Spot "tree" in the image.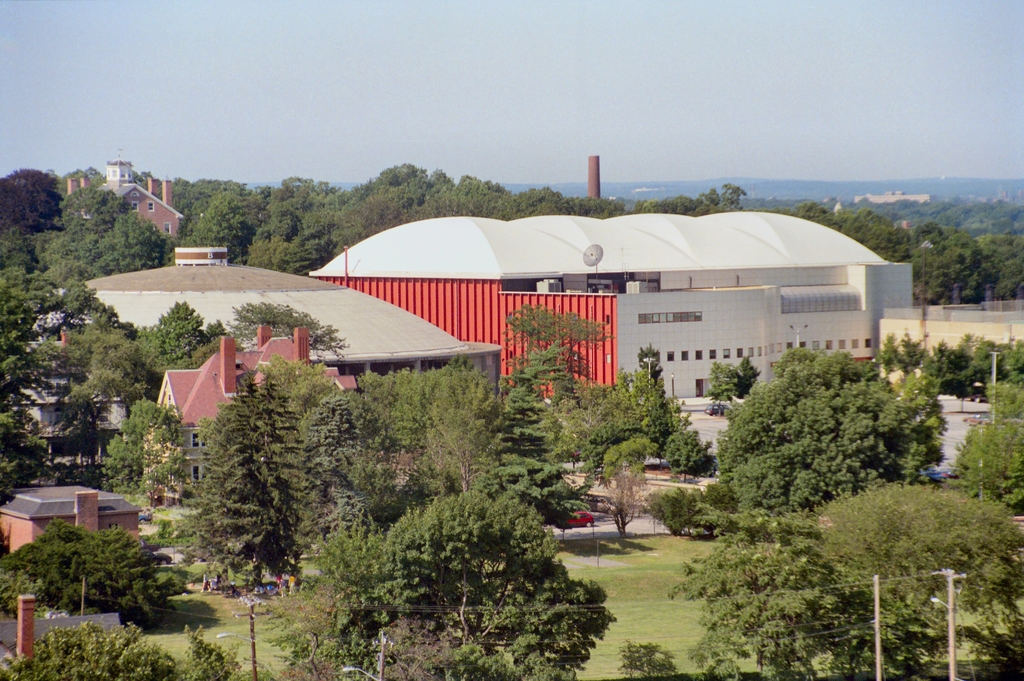
"tree" found at [514, 302, 609, 425].
